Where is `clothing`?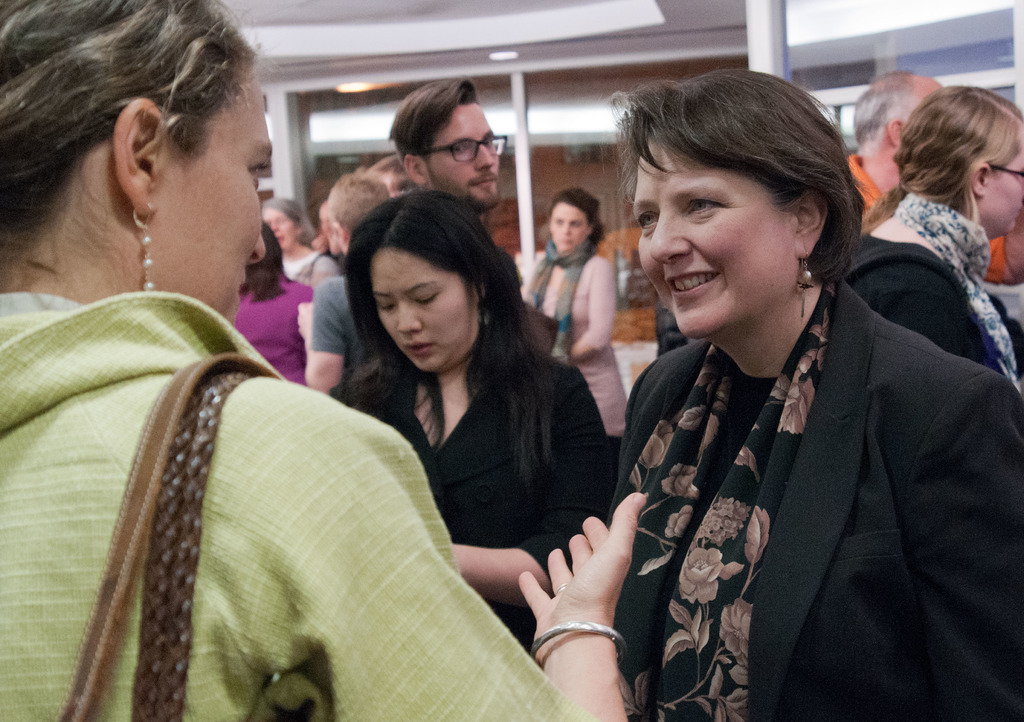
<bbox>0, 276, 616, 721</bbox>.
